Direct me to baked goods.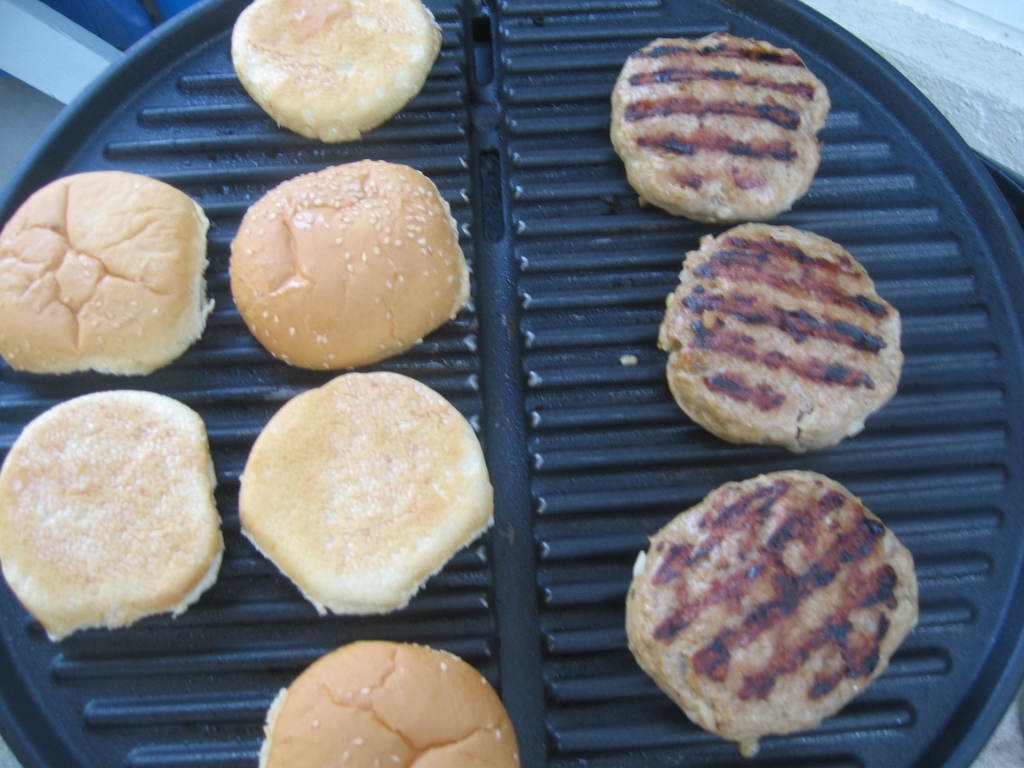
Direction: region(239, 373, 499, 616).
